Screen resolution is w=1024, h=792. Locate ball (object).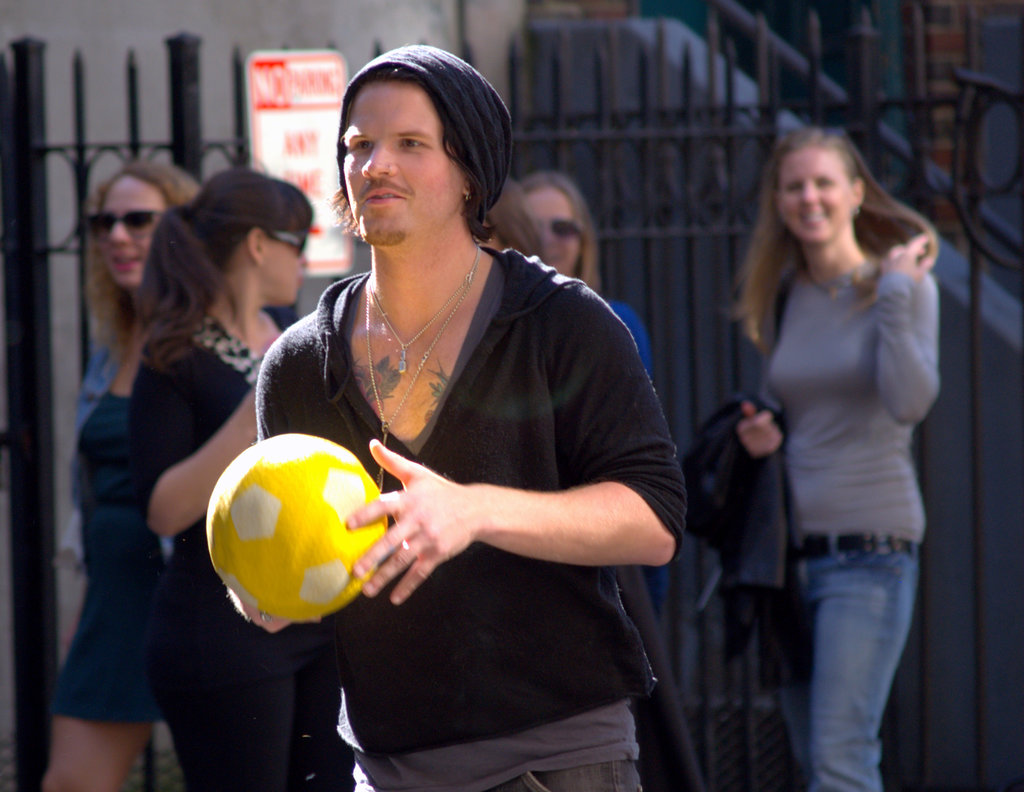
l=206, t=431, r=388, b=618.
